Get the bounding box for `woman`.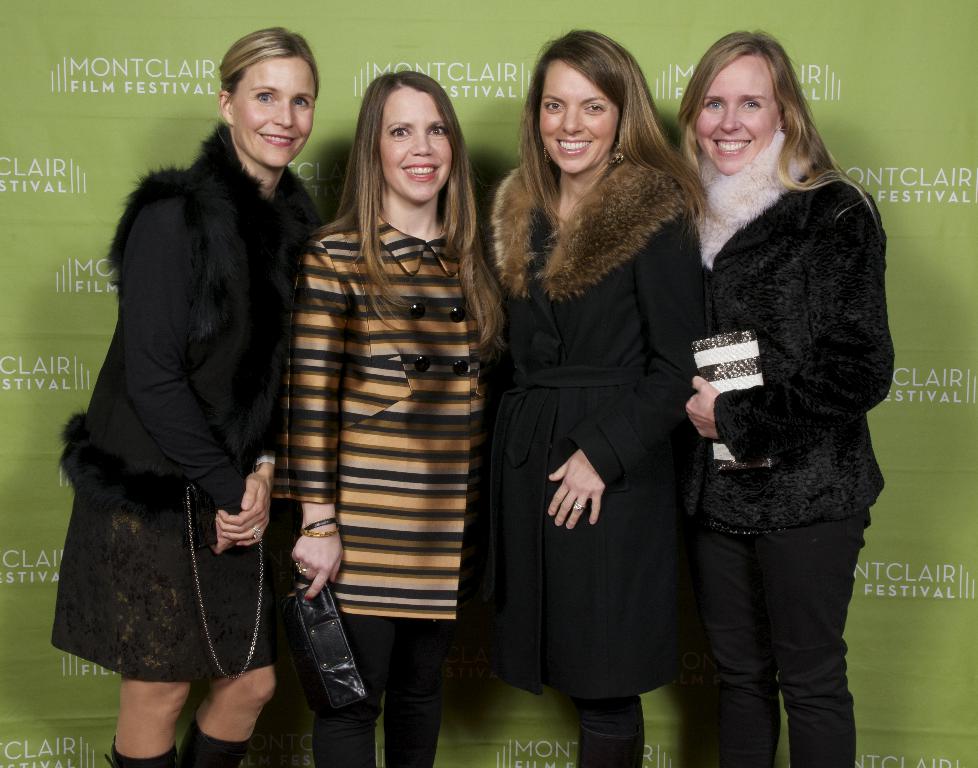
480:24:711:767.
